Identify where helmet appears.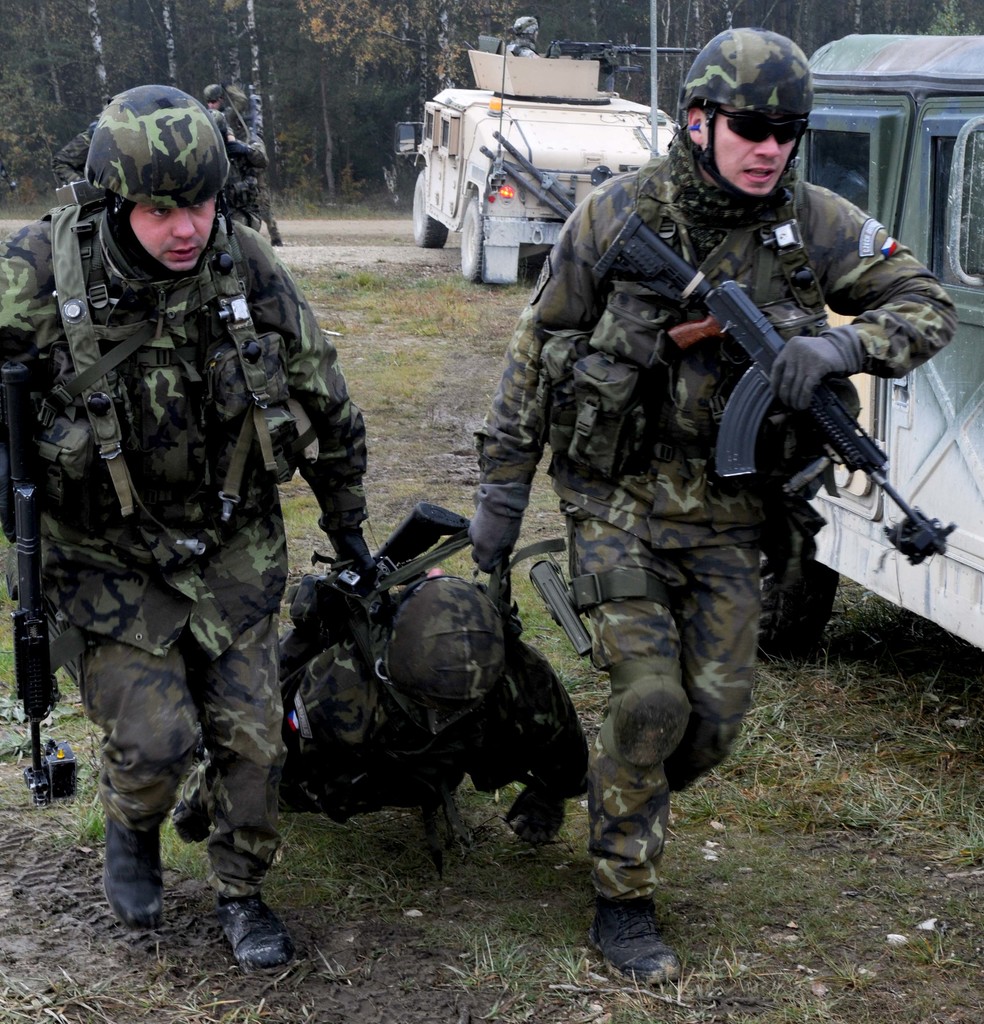
Appears at <box>200,82,232,109</box>.
